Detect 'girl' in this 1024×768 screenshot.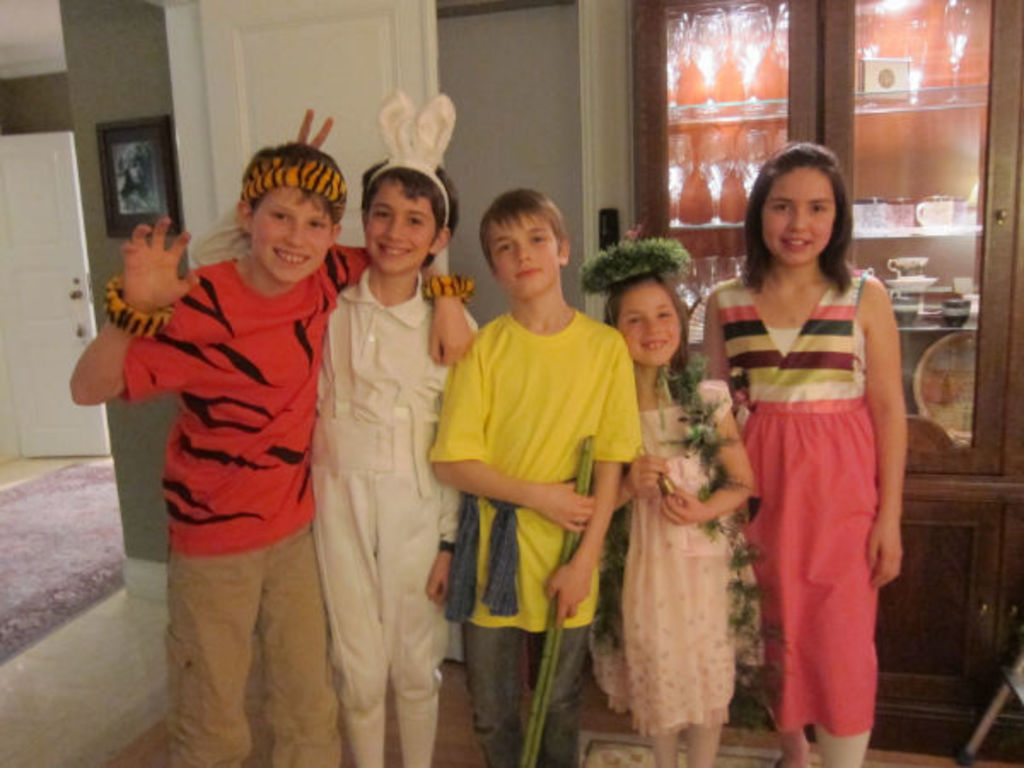
Detection: [x1=703, y1=142, x2=903, y2=766].
